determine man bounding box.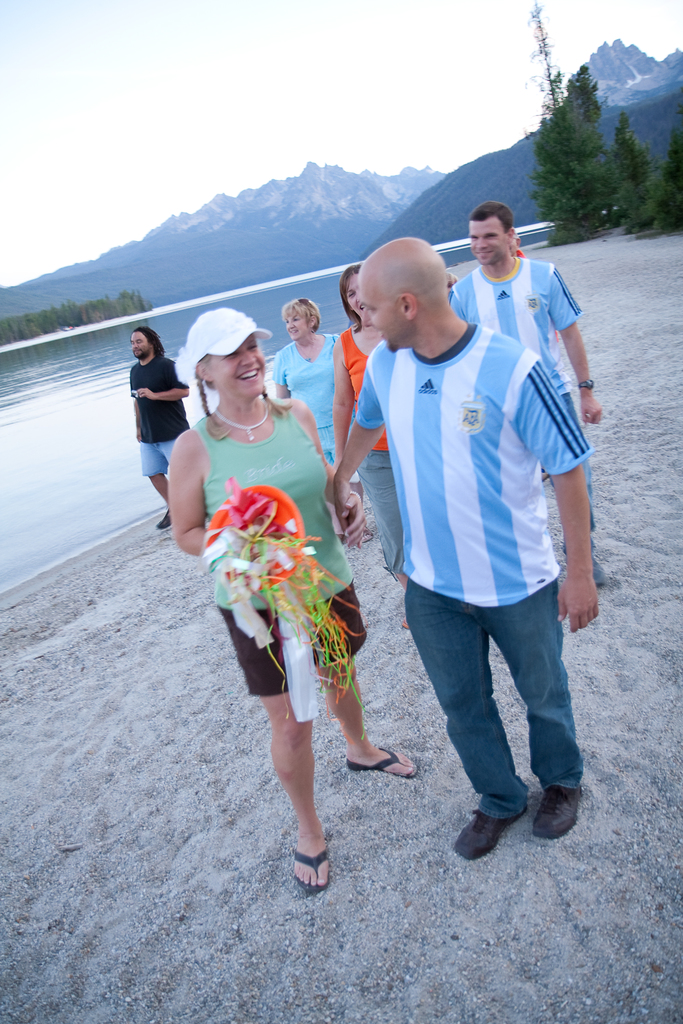
Determined: box(322, 209, 603, 897).
